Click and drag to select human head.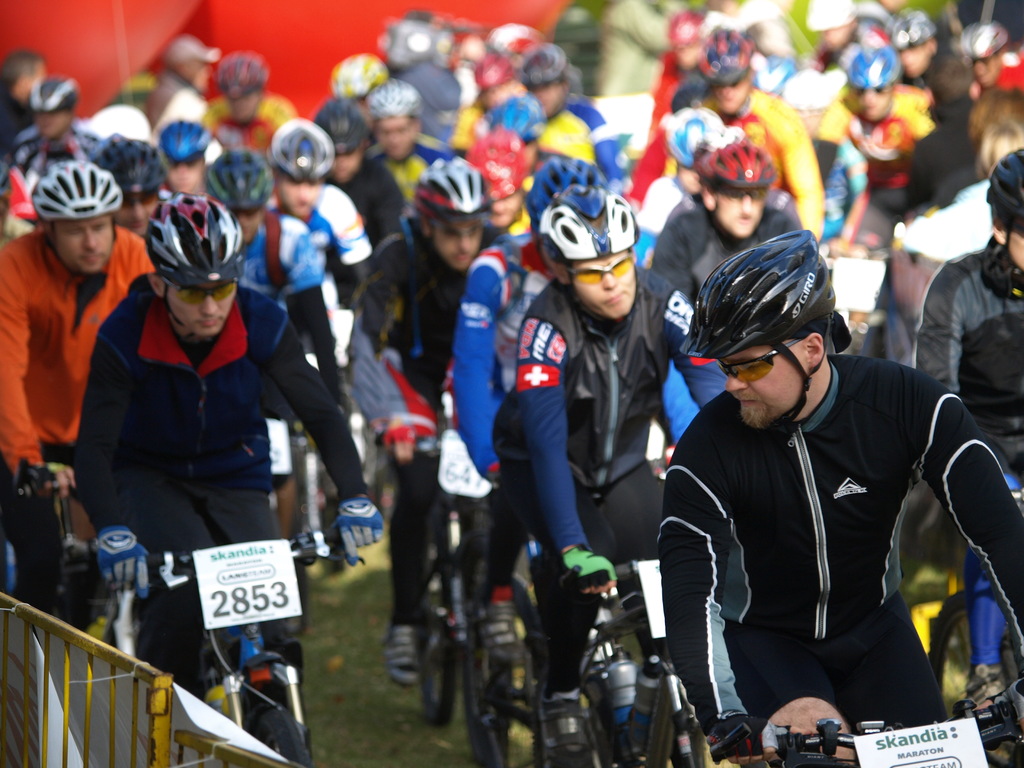
Selection: (x1=662, y1=108, x2=744, y2=173).
